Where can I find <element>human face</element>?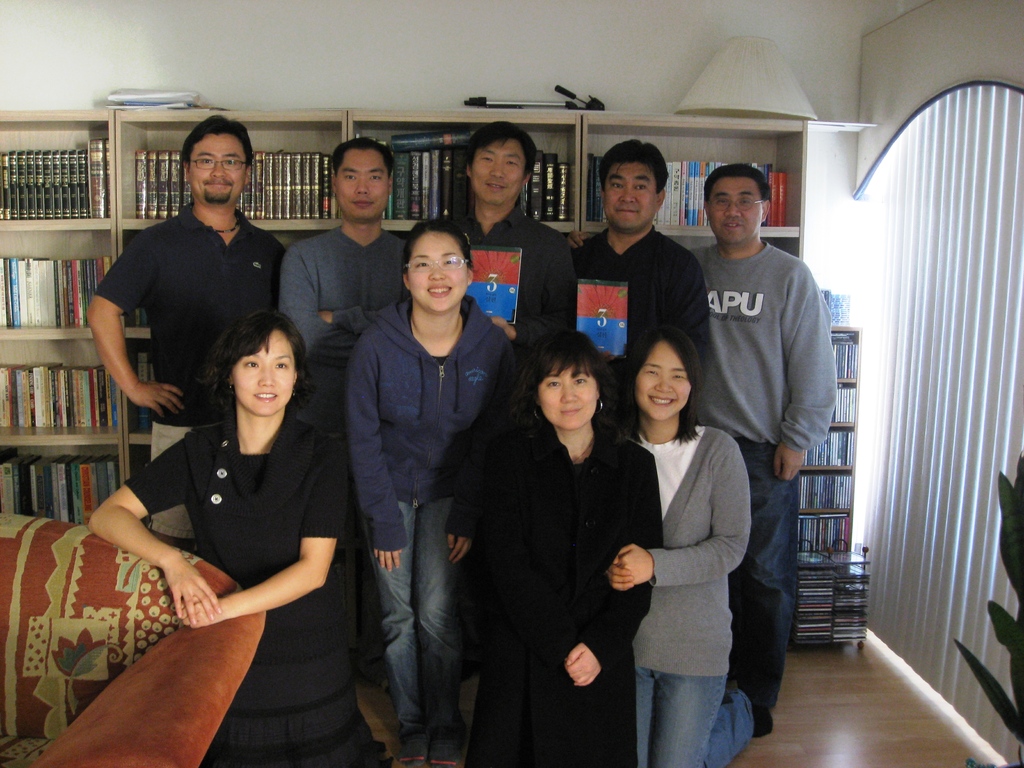
You can find it at (602, 160, 657, 227).
